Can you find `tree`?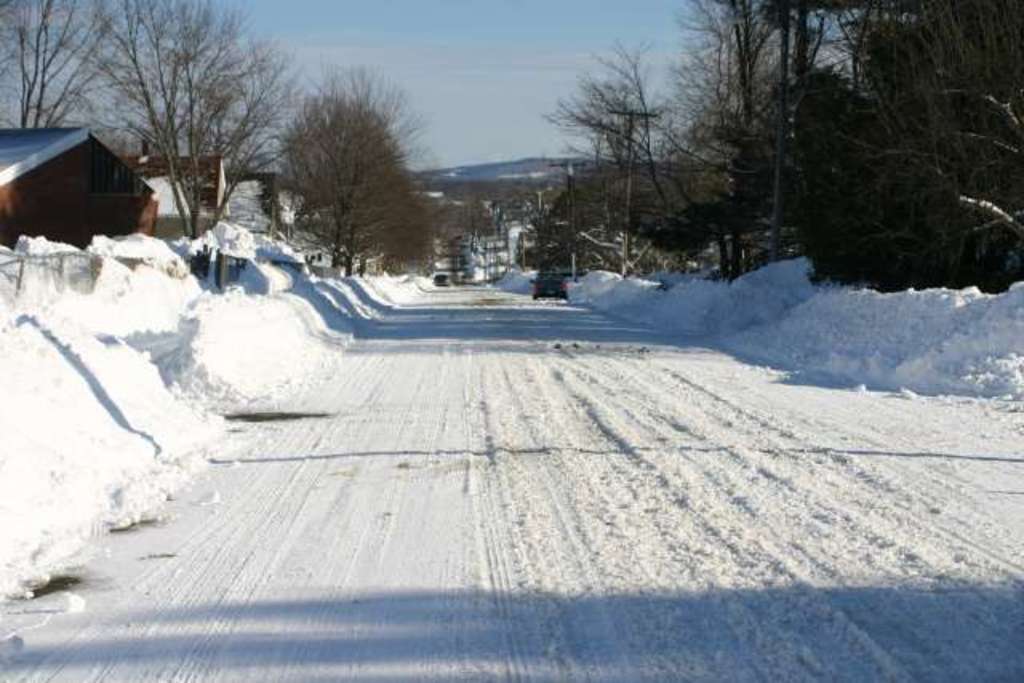
Yes, bounding box: rect(270, 67, 426, 266).
